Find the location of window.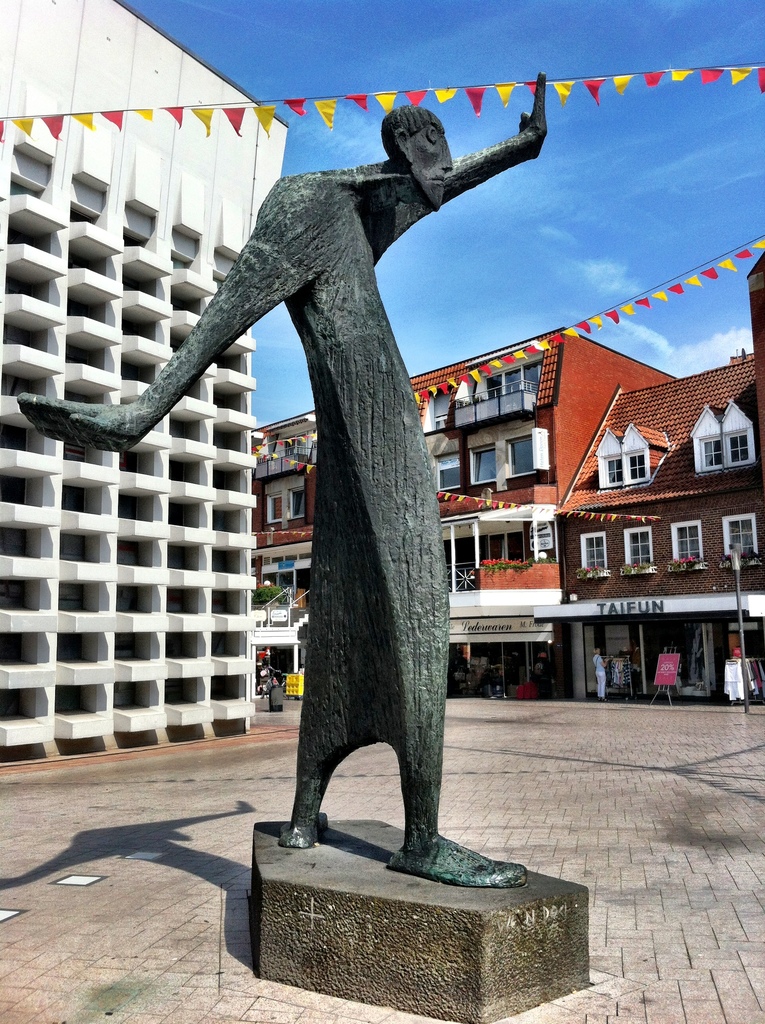
Location: box=[506, 435, 554, 482].
